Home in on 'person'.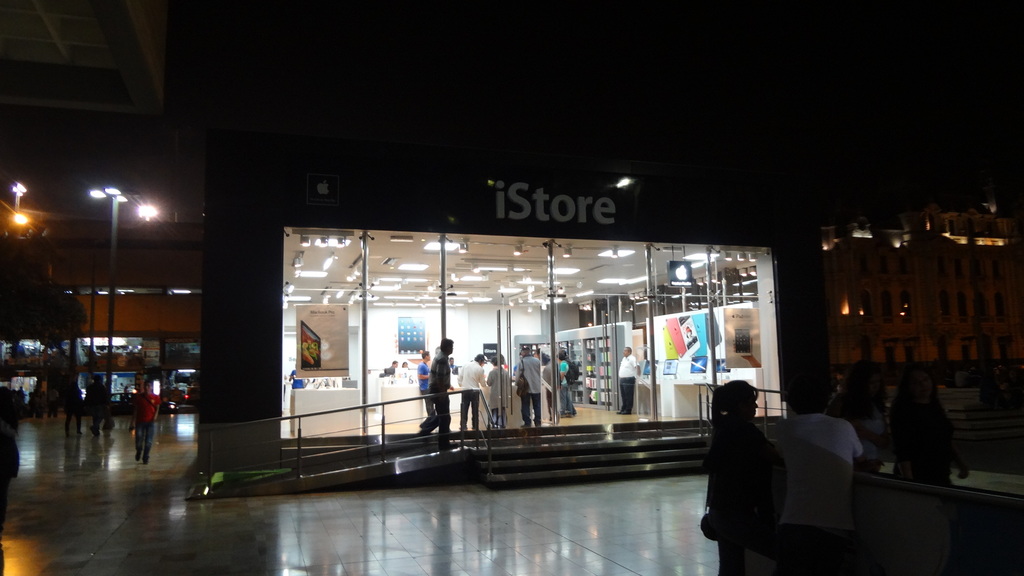
Homed in at bbox=[703, 380, 775, 575].
